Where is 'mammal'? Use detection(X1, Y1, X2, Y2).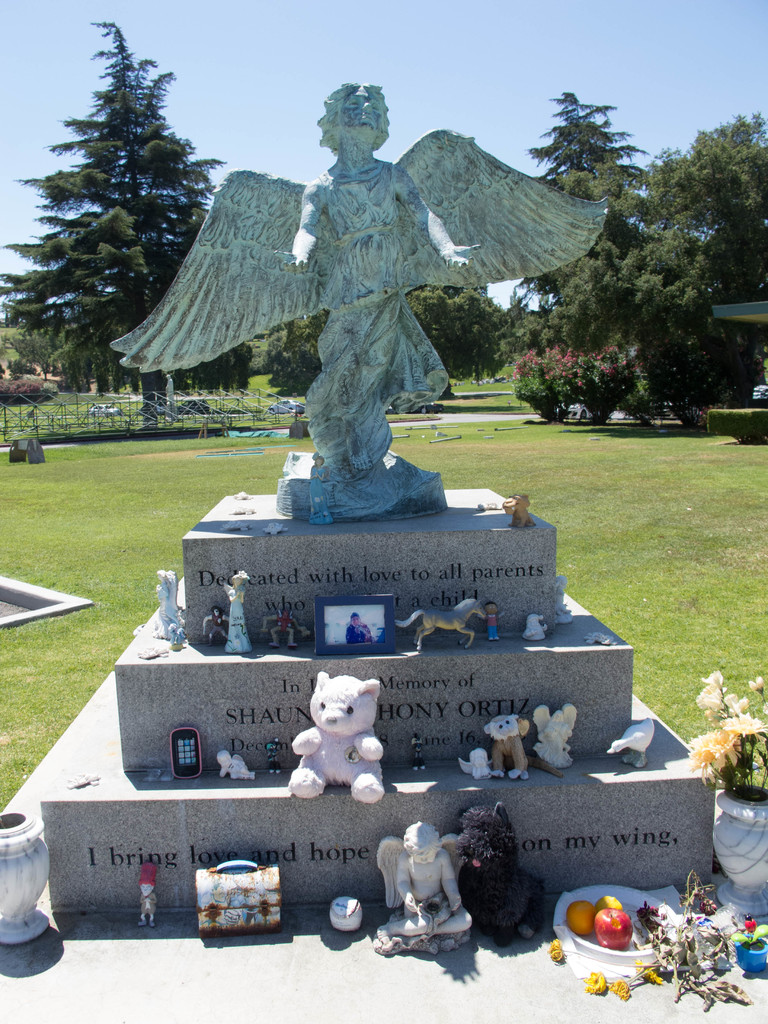
detection(266, 737, 280, 773).
